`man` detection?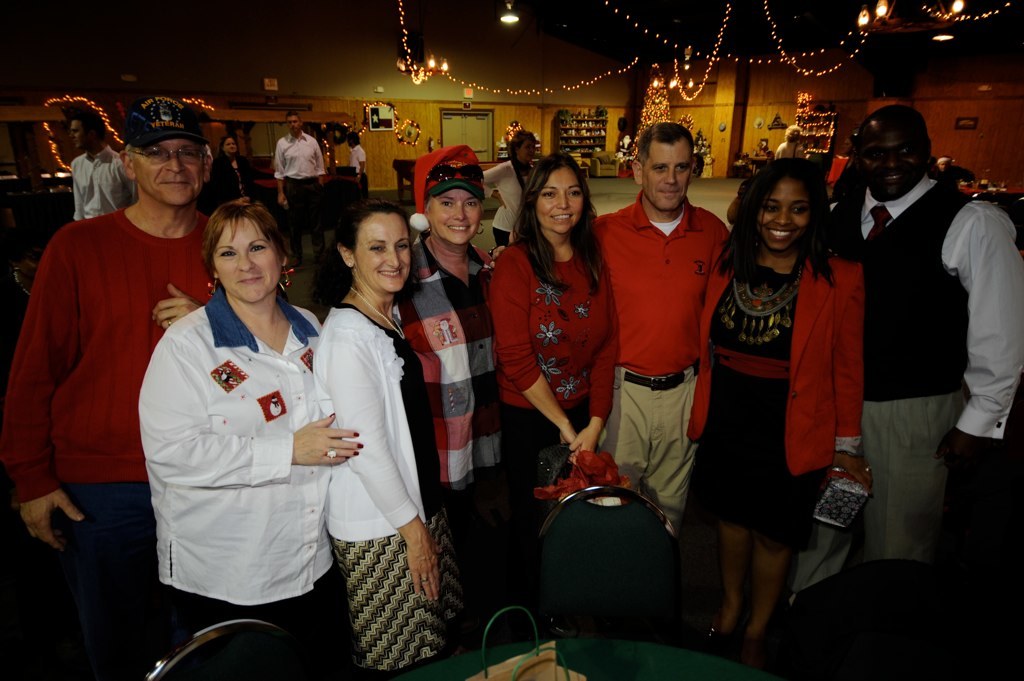
rect(586, 123, 736, 516)
